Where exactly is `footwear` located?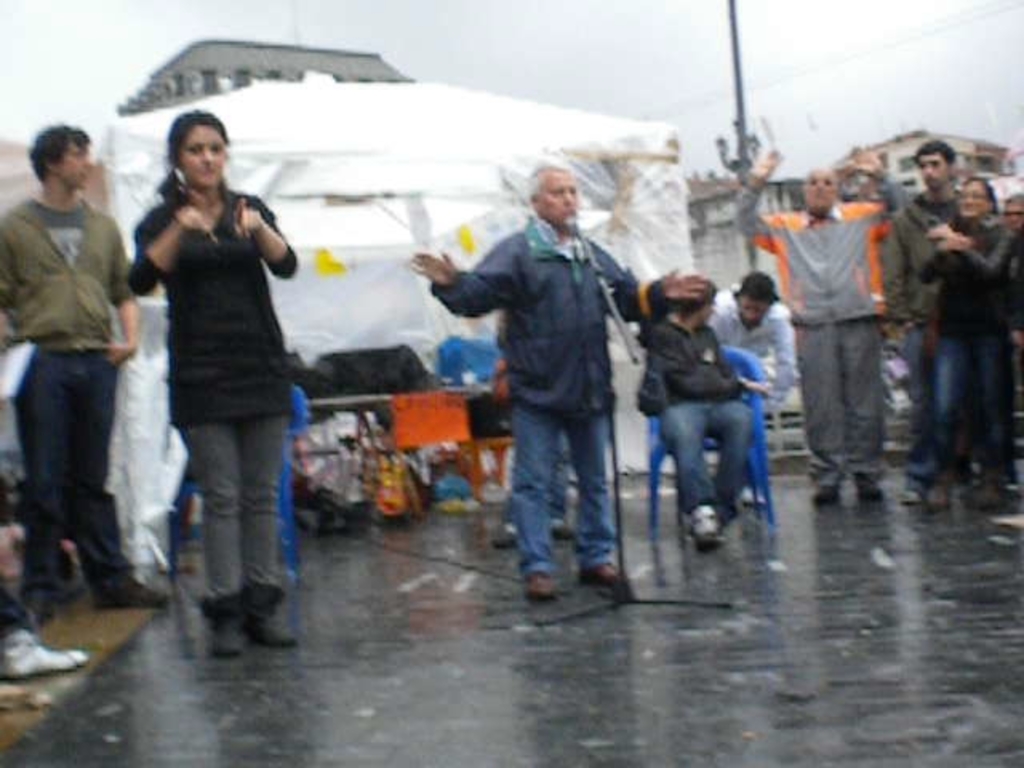
Its bounding box is bbox=[856, 474, 885, 501].
